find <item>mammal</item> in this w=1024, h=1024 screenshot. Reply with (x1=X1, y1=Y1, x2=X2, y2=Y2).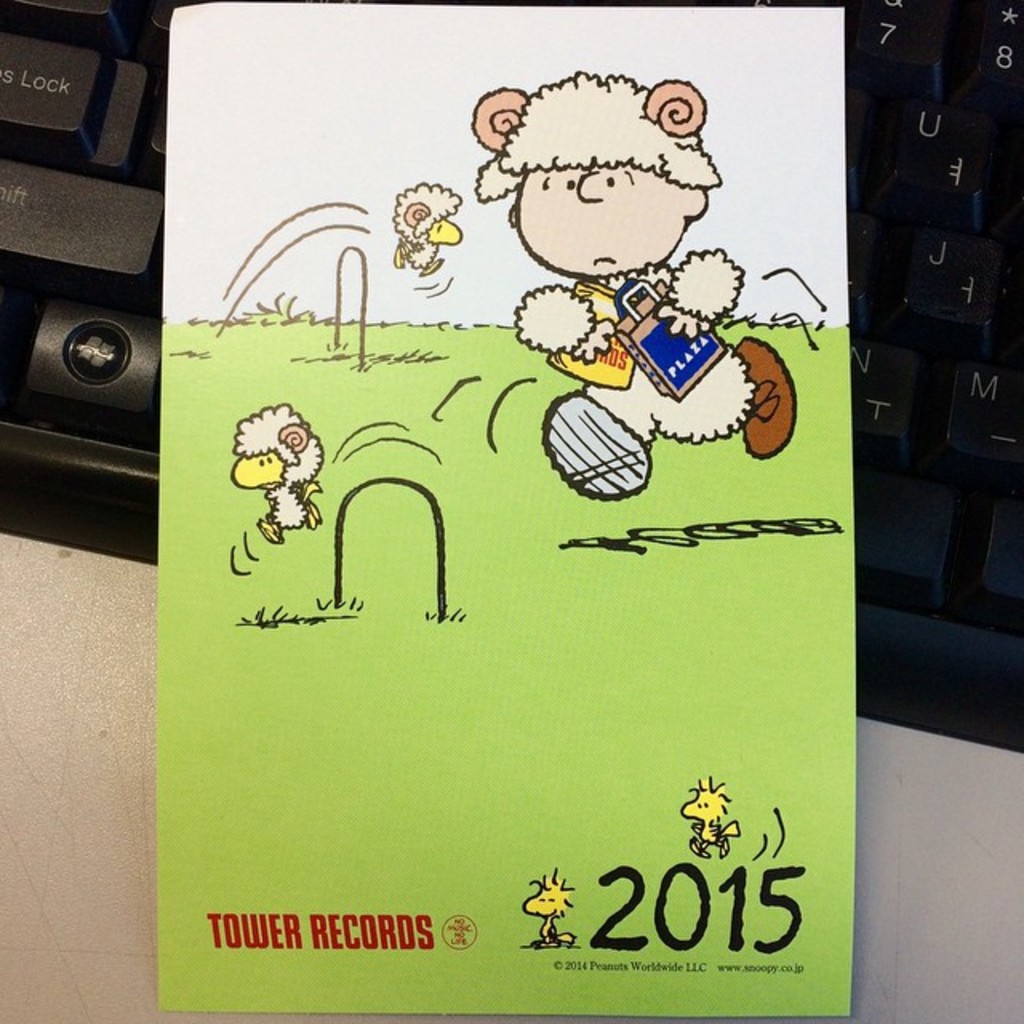
(x1=221, y1=402, x2=323, y2=552).
